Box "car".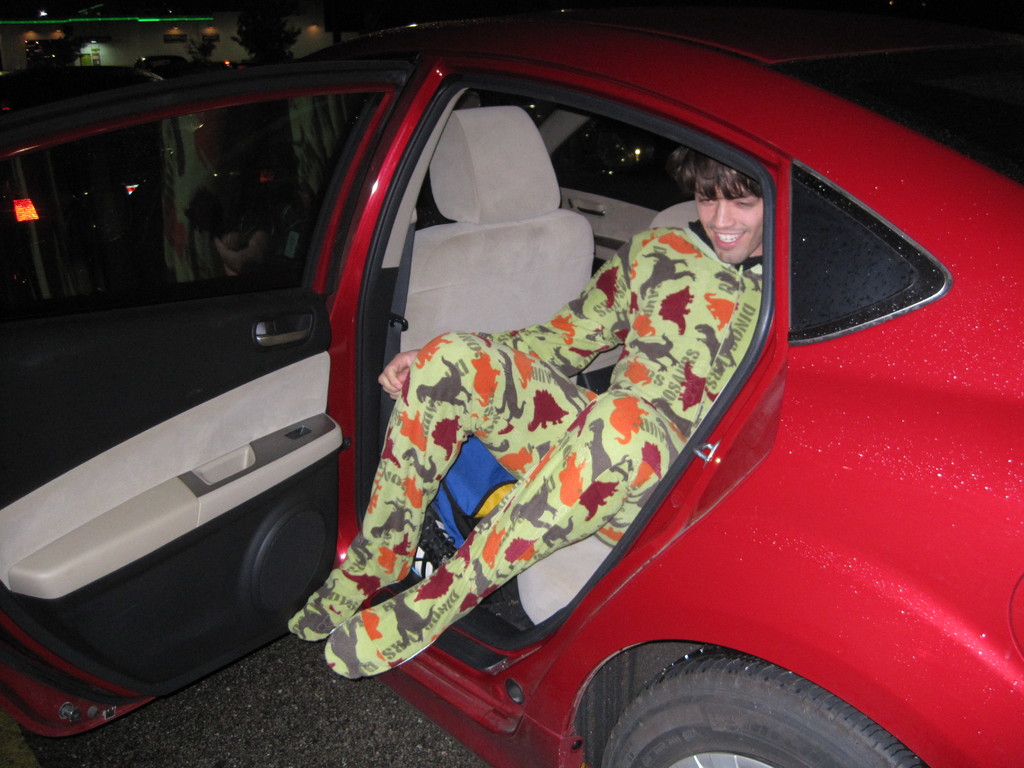
<region>0, 68, 163, 300</region>.
